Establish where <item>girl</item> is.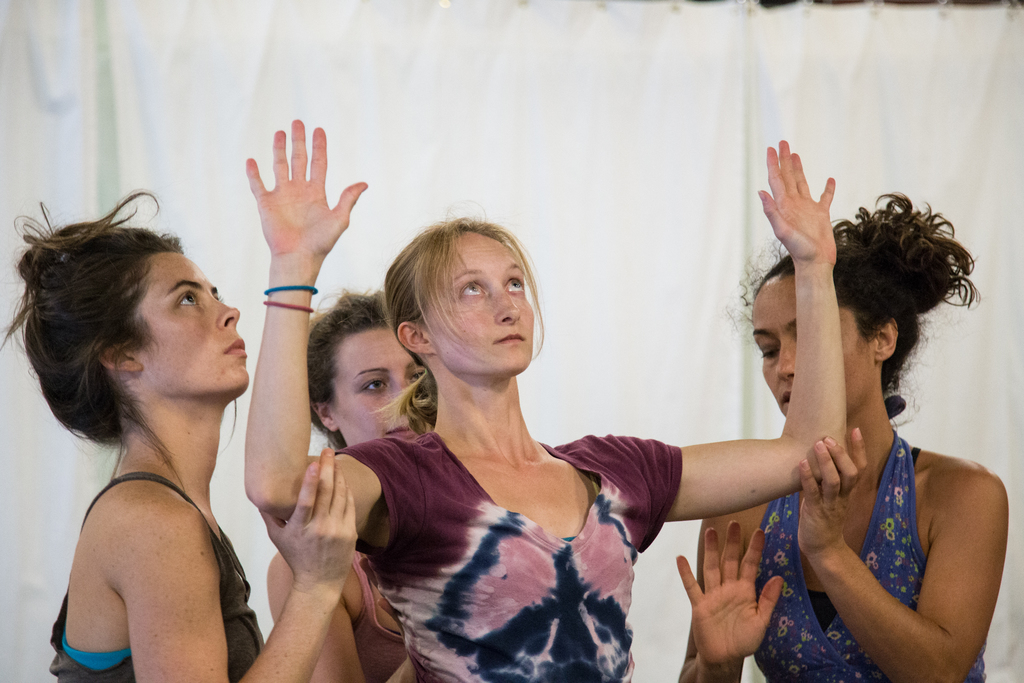
Established at [x1=2, y1=190, x2=296, y2=682].
